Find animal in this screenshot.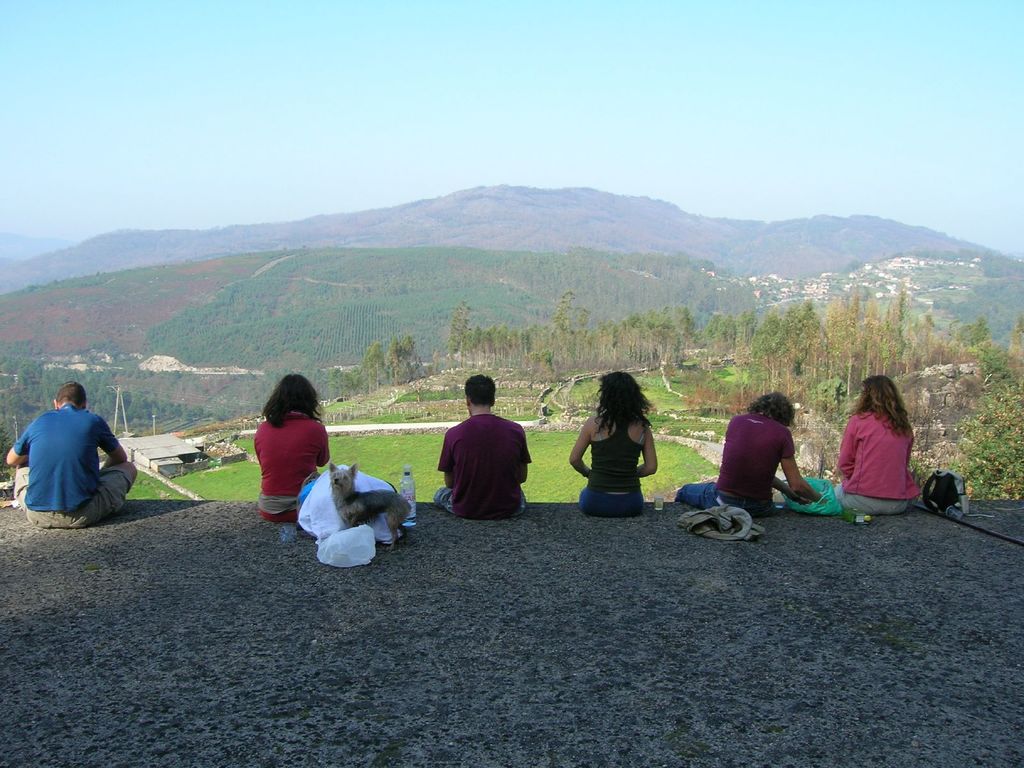
The bounding box for animal is (x1=332, y1=463, x2=412, y2=546).
